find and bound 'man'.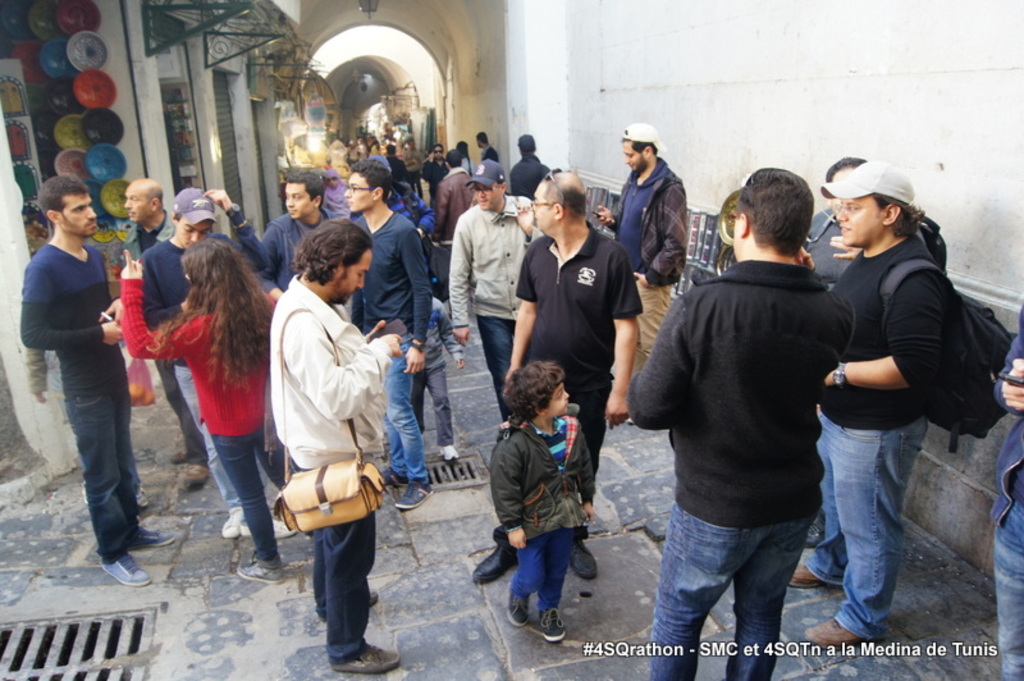
Bound: [x1=271, y1=220, x2=403, y2=672].
